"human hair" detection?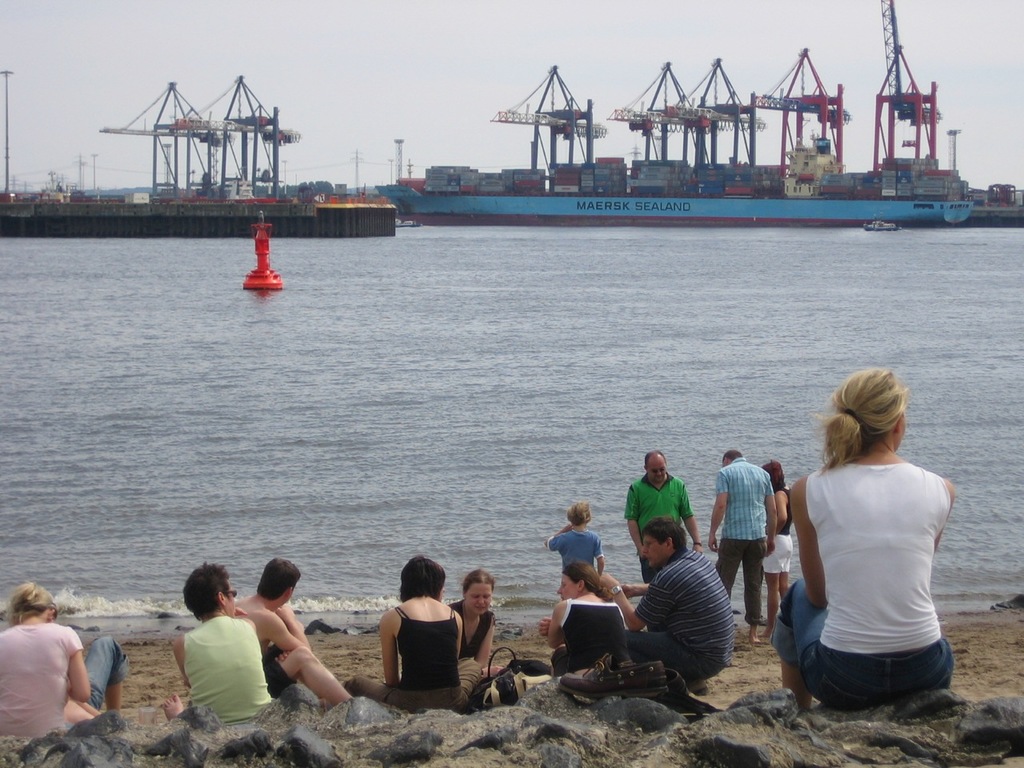
[461, 568, 493, 590]
